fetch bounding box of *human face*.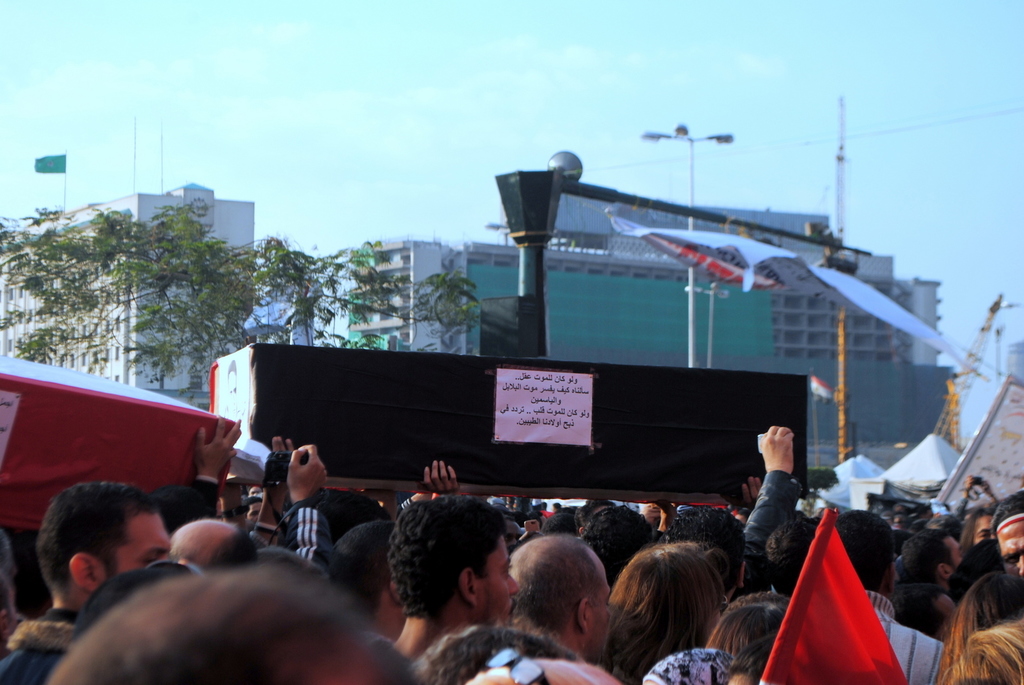
Bbox: [left=588, top=560, right=611, bottom=654].
